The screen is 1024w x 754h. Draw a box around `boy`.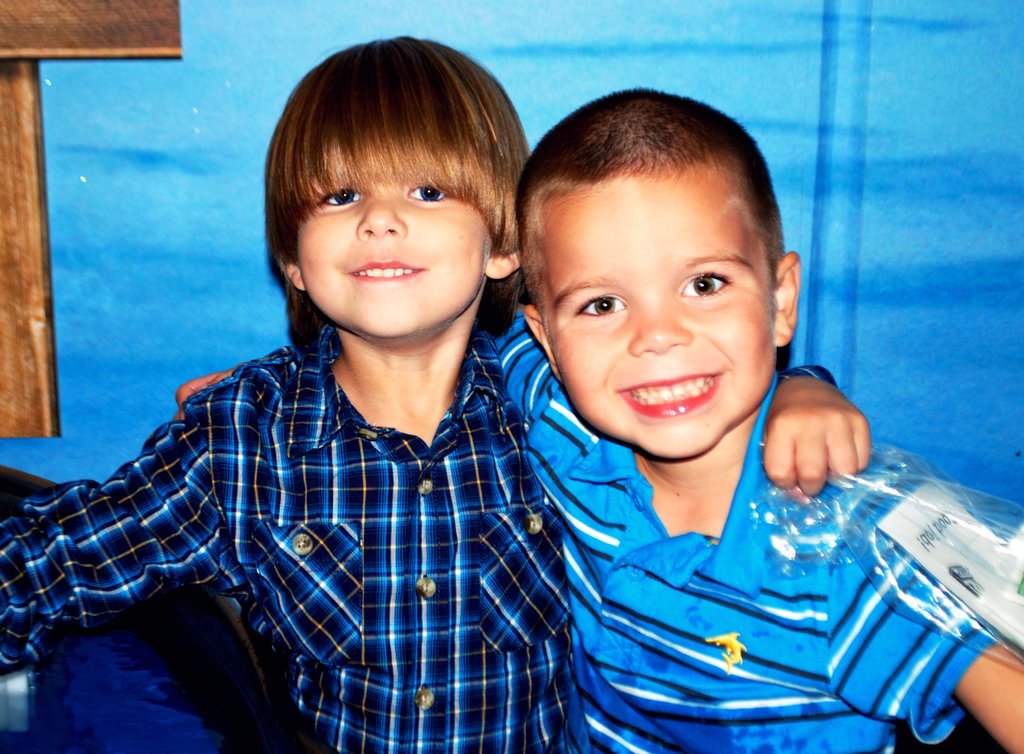
176, 88, 1023, 753.
